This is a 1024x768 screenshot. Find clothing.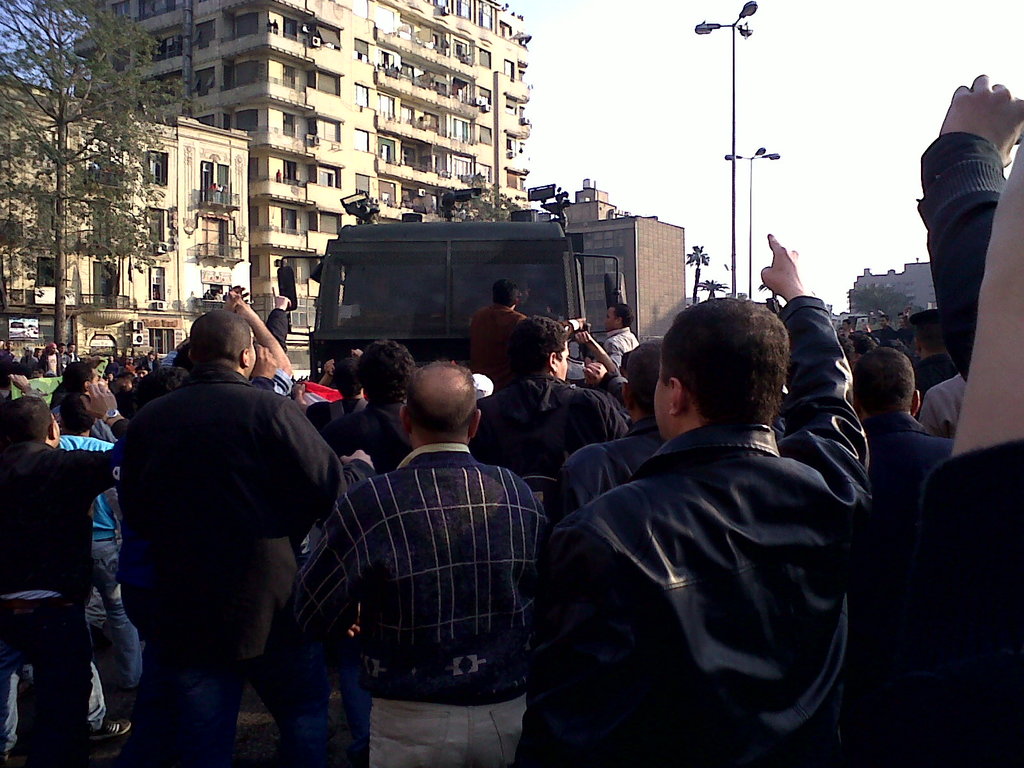
Bounding box: pyautogui.locateOnScreen(0, 435, 123, 755).
